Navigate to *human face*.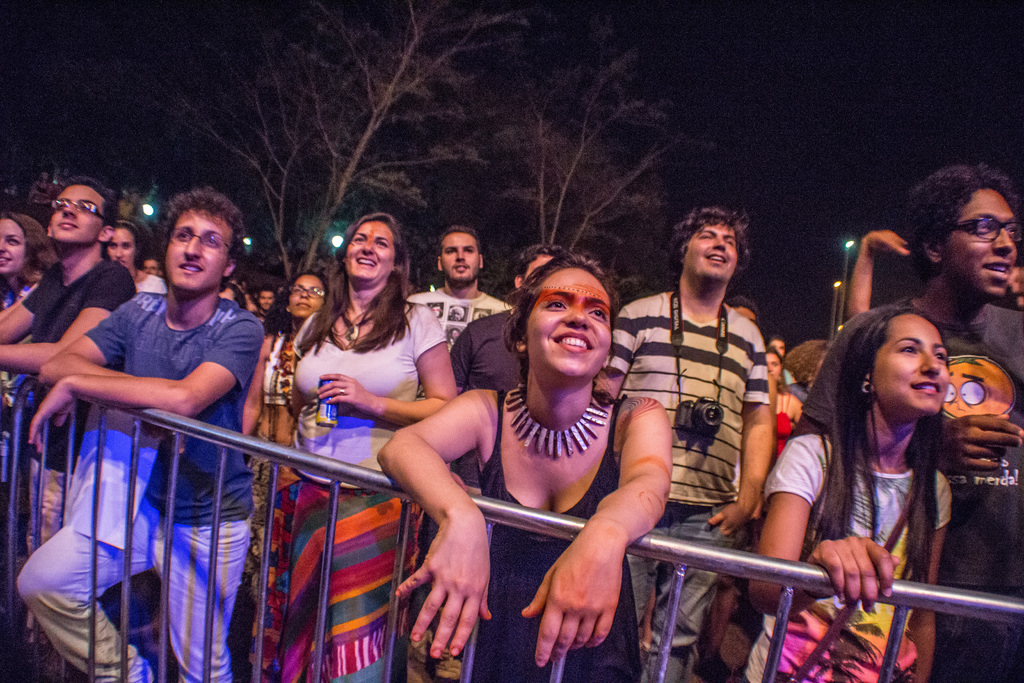
Navigation target: left=941, top=188, right=1020, bottom=290.
